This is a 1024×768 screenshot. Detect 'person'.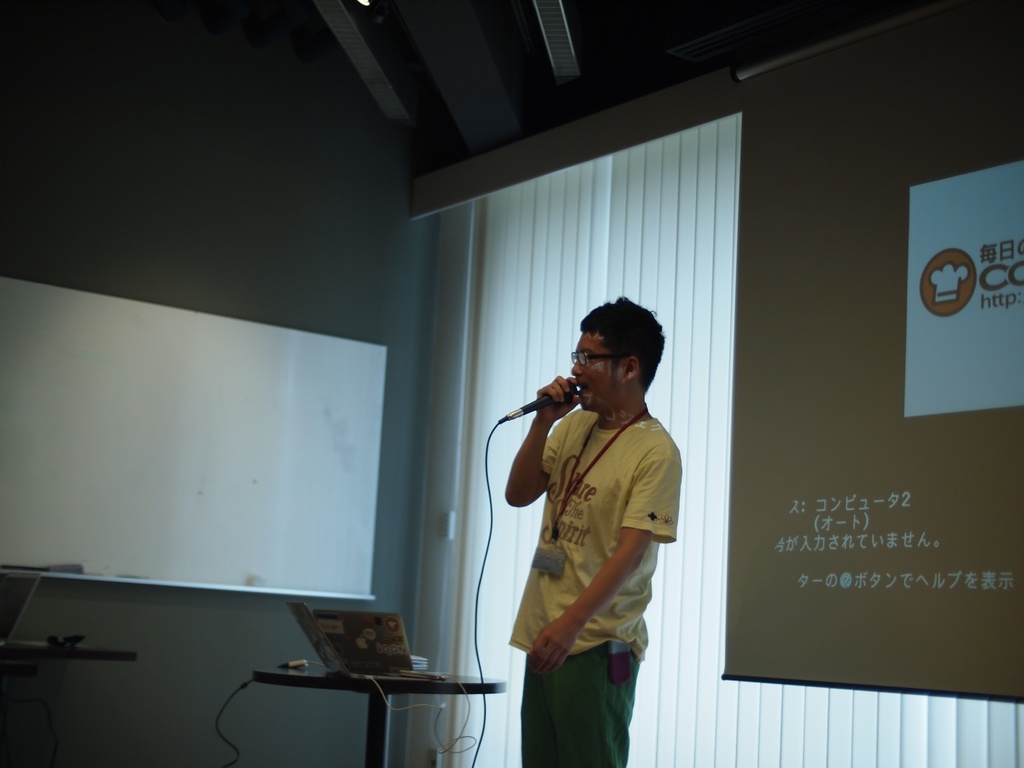
box(502, 294, 685, 767).
